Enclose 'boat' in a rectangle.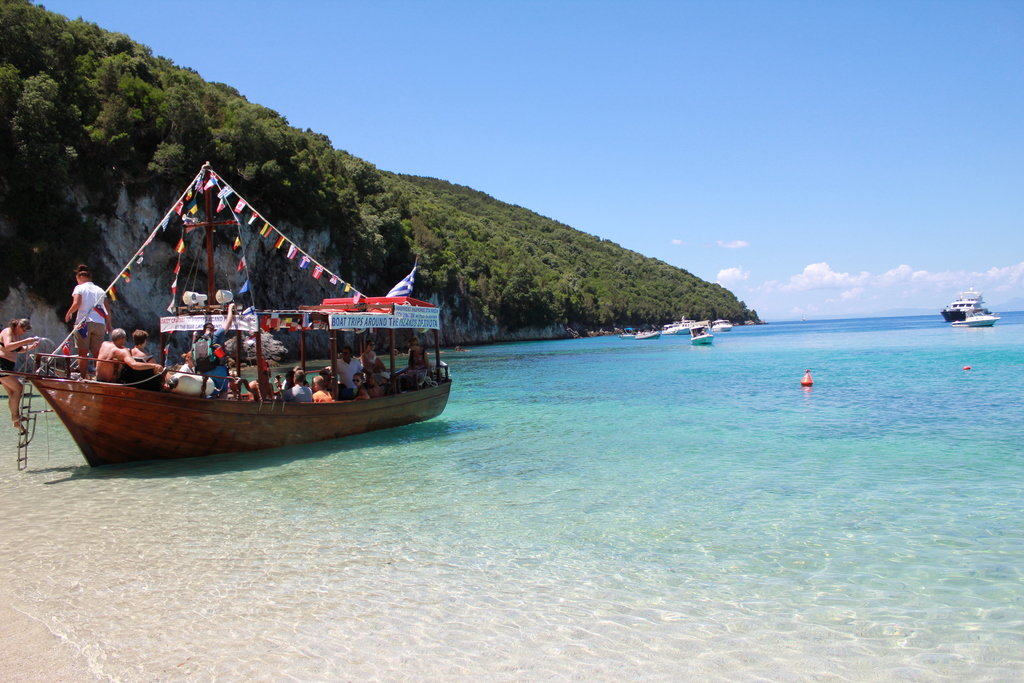
x1=714, y1=315, x2=737, y2=333.
